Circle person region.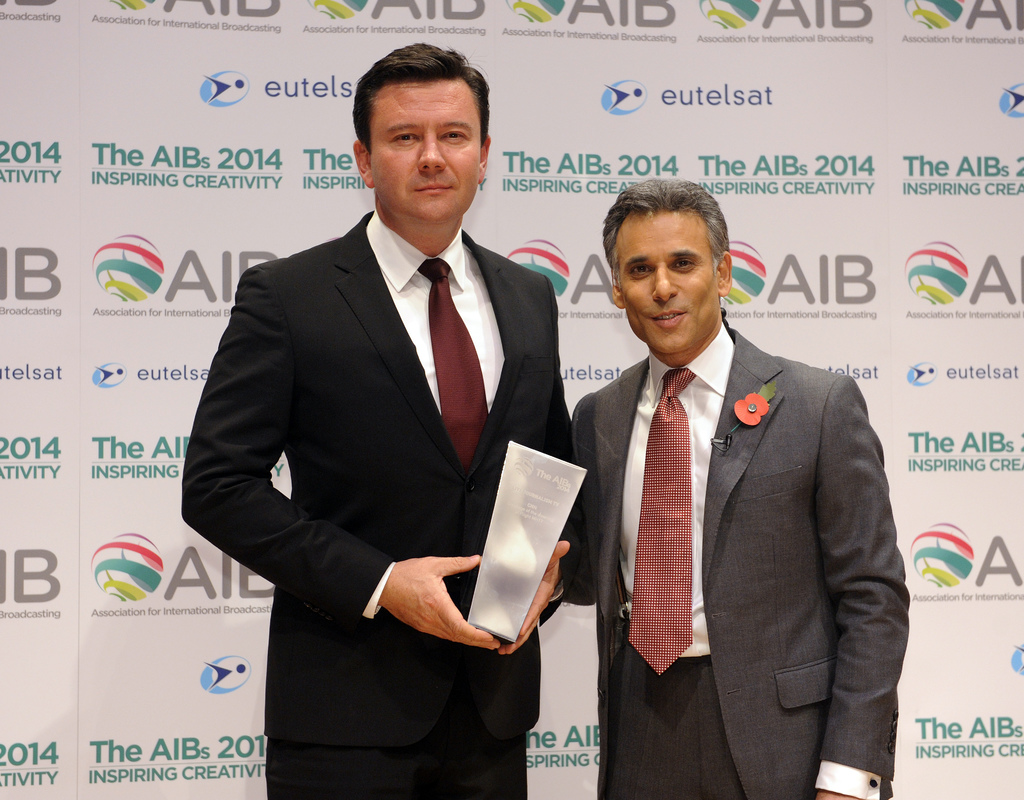
Region: 556,173,906,799.
